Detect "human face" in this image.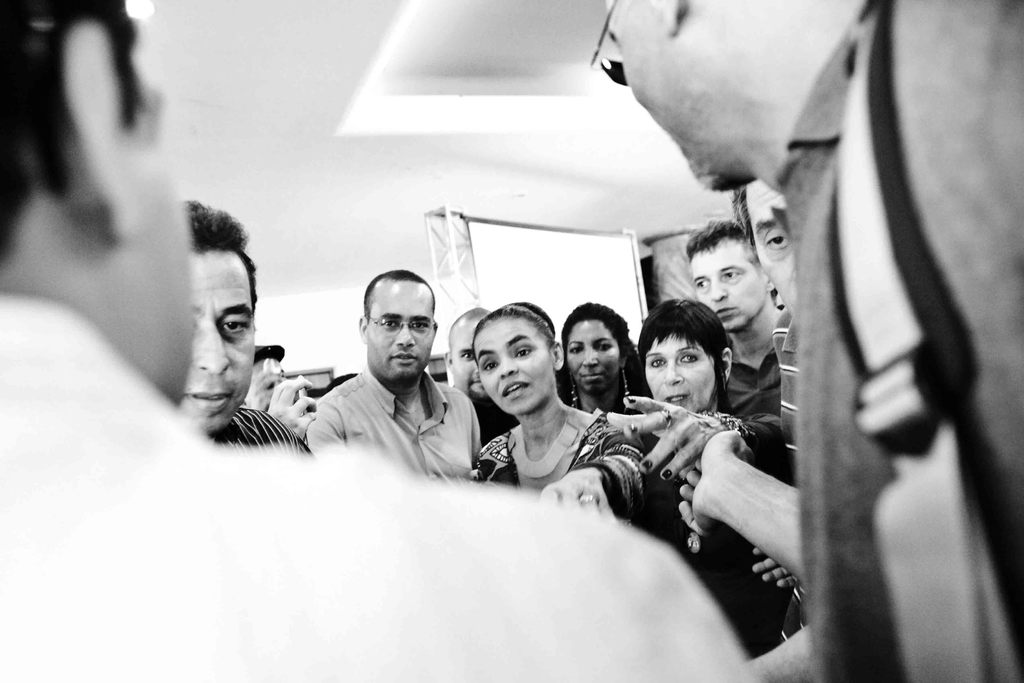
Detection: bbox(684, 238, 760, 332).
